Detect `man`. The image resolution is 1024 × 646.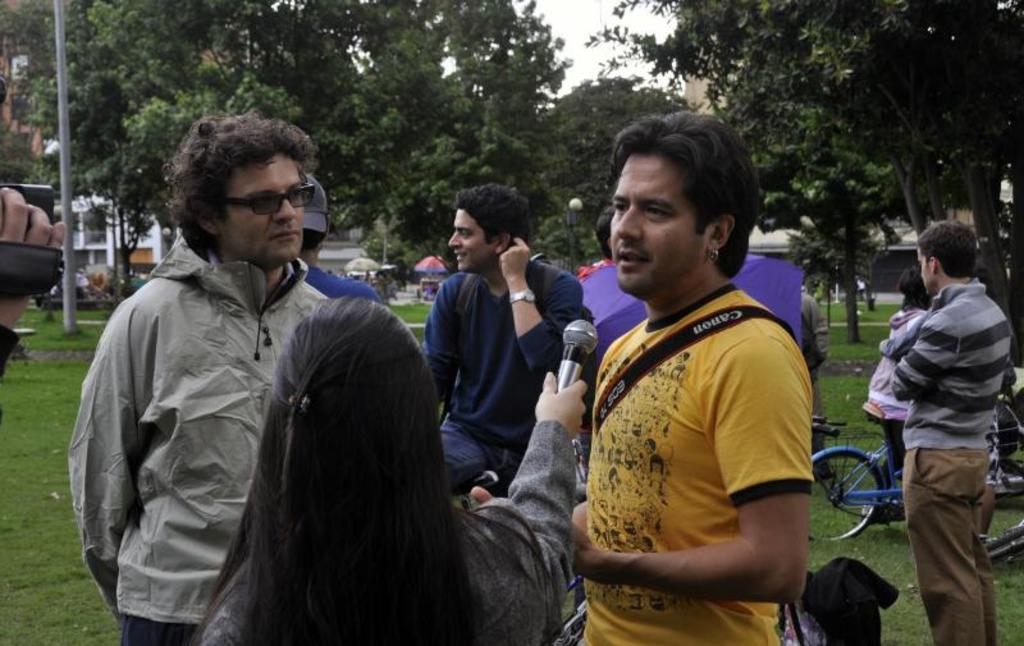
<bbox>60, 107, 342, 645</bbox>.
